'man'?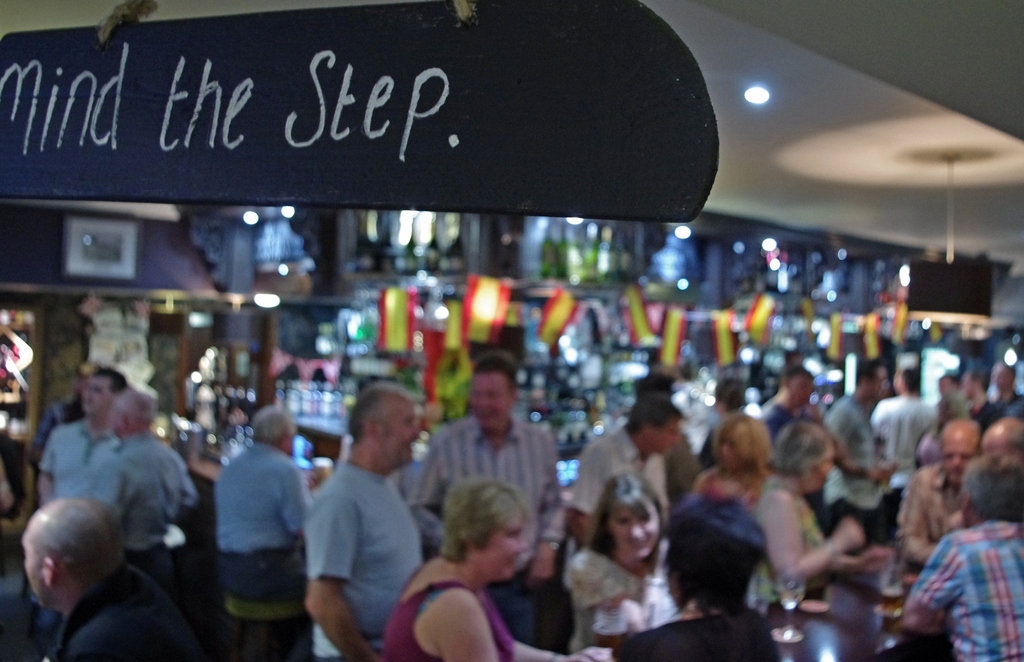
[824,357,896,542]
